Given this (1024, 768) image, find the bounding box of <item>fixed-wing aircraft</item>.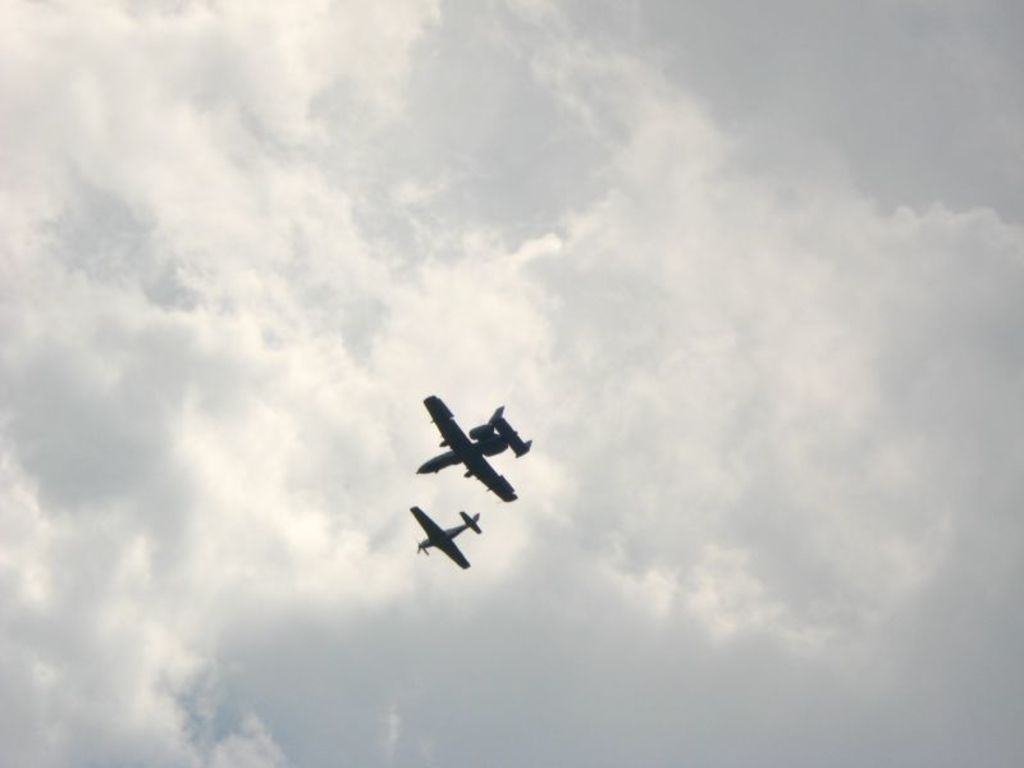
select_region(419, 393, 534, 500).
